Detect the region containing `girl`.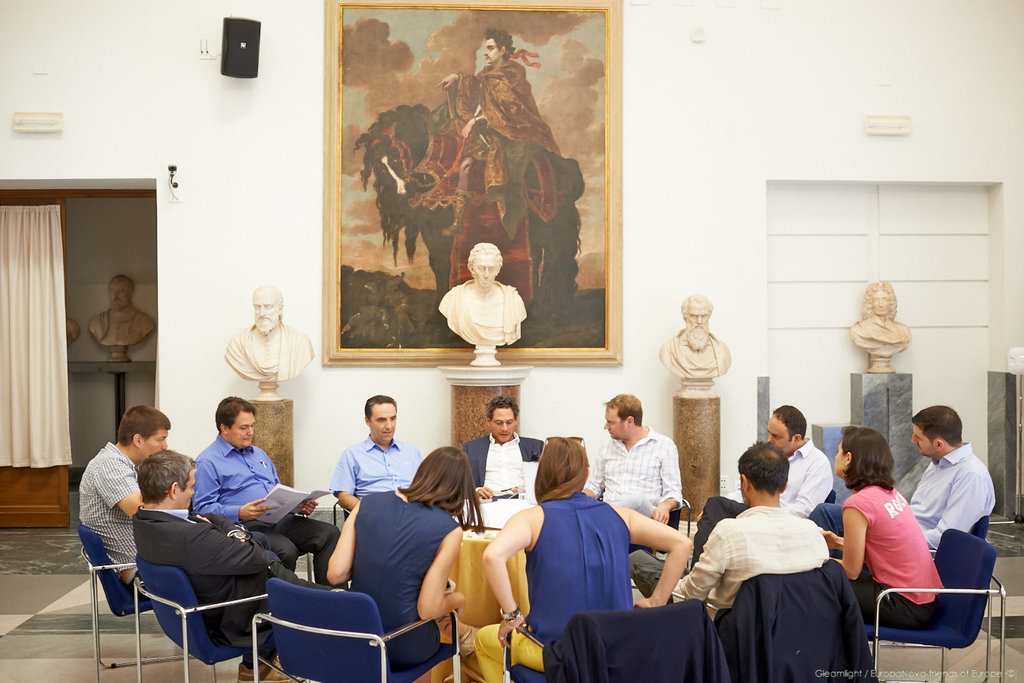
bbox(489, 435, 690, 676).
